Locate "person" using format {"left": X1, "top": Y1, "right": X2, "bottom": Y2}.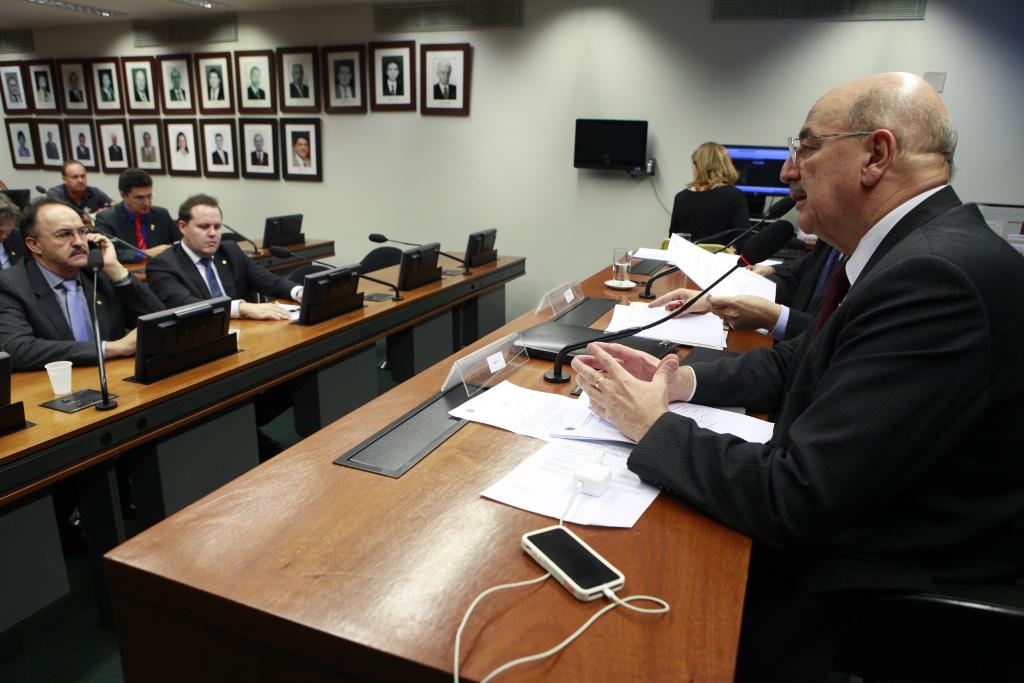
{"left": 252, "top": 133, "right": 268, "bottom": 165}.
